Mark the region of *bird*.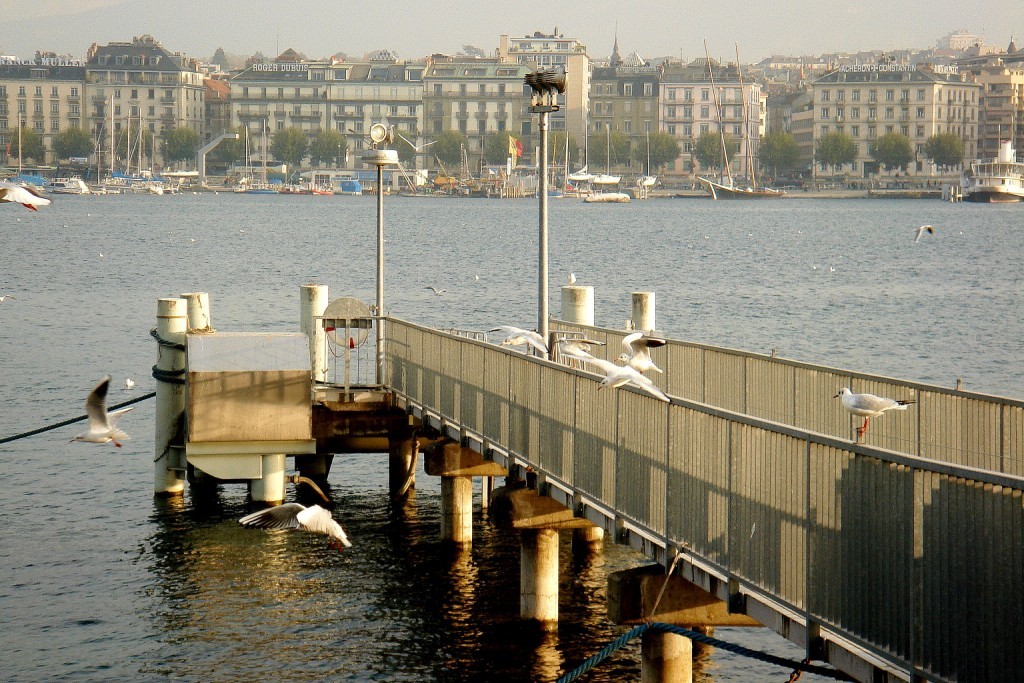
Region: region(67, 373, 131, 453).
